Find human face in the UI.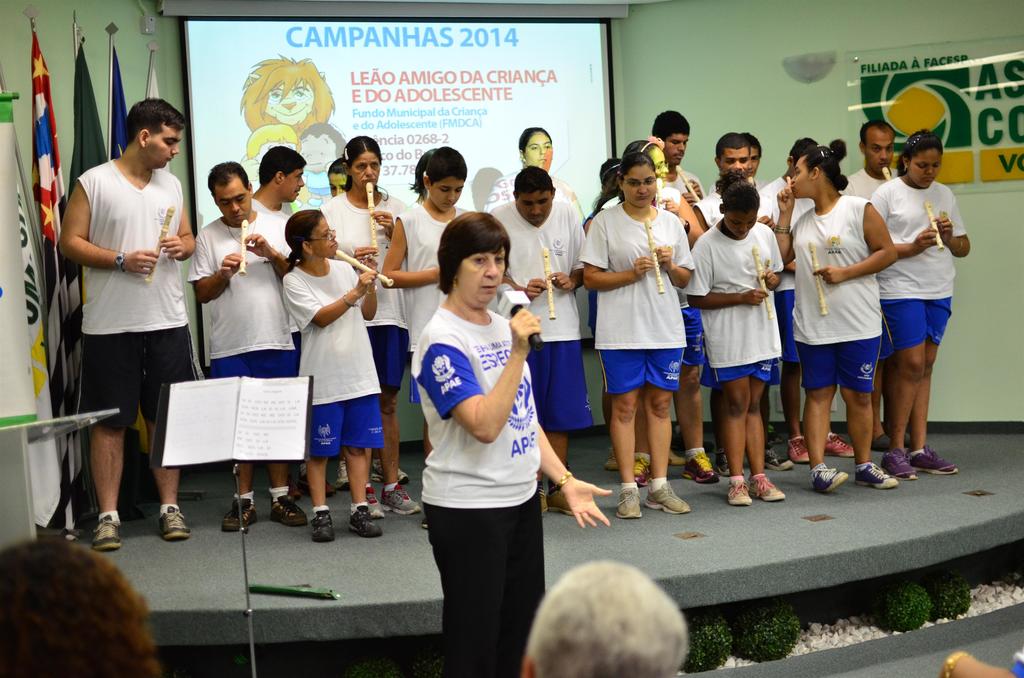
UI element at rect(426, 174, 465, 209).
